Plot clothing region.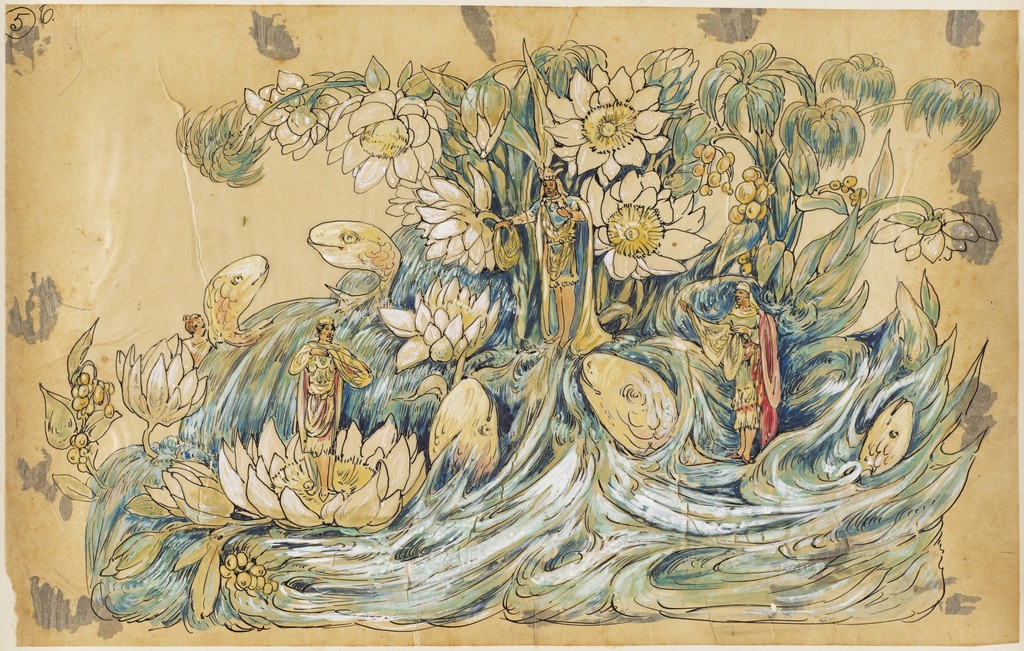
Plotted at (291, 338, 375, 456).
